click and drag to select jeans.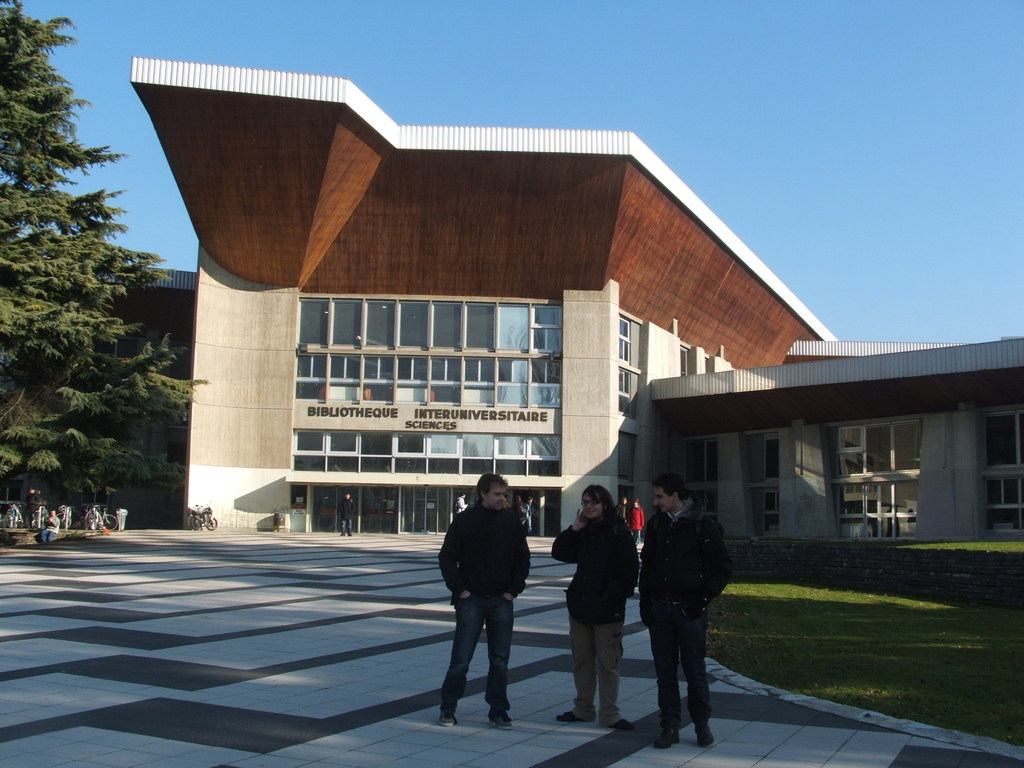
Selection: BBox(438, 586, 517, 731).
